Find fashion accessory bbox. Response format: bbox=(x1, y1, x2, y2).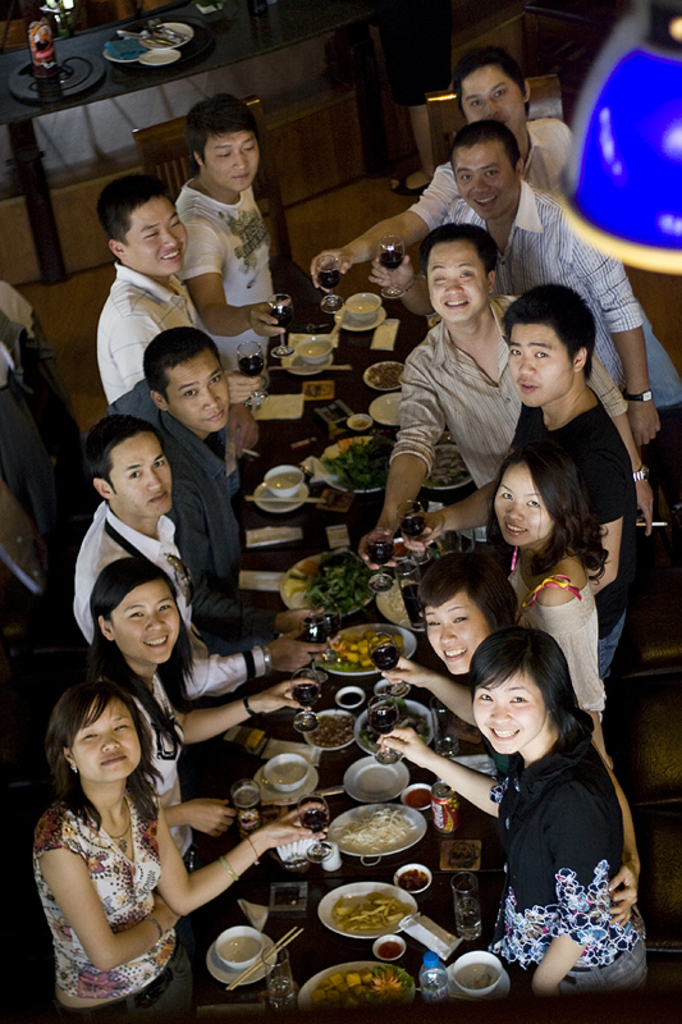
bbox=(241, 690, 260, 719).
